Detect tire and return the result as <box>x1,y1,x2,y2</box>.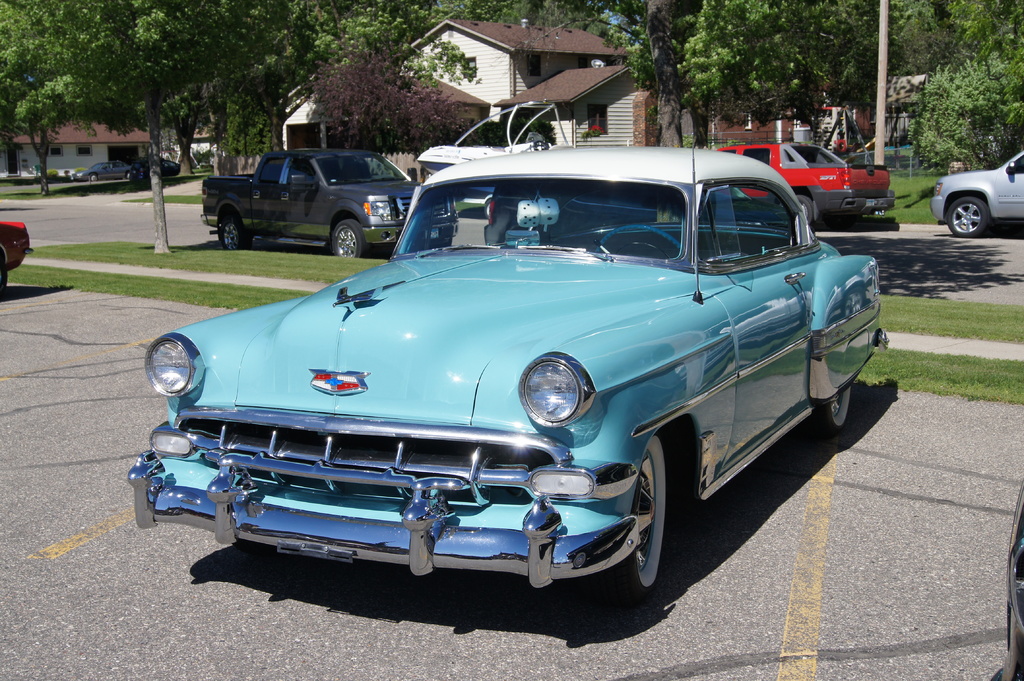
<box>328,214,365,261</box>.
